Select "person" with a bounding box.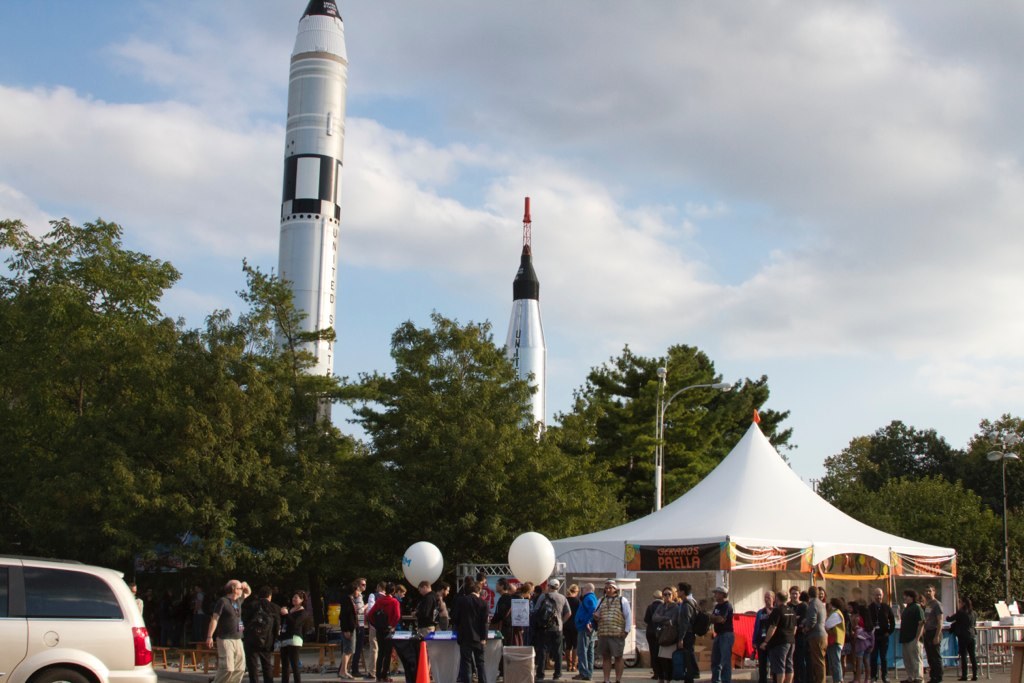
pyautogui.locateOnScreen(813, 587, 831, 679).
